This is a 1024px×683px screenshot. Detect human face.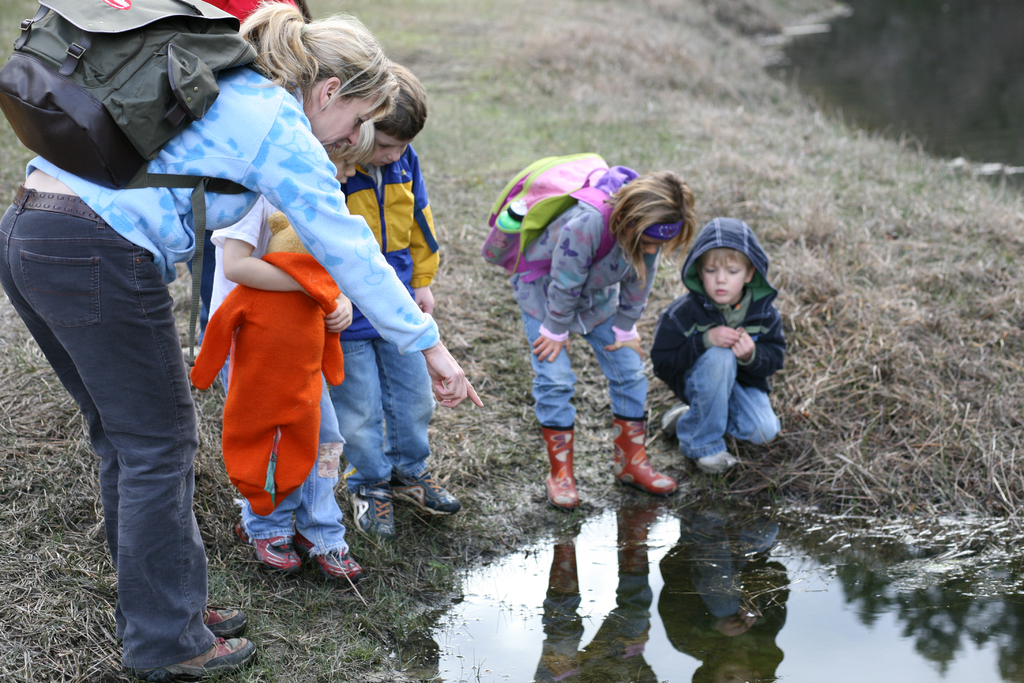
637, 235, 670, 259.
